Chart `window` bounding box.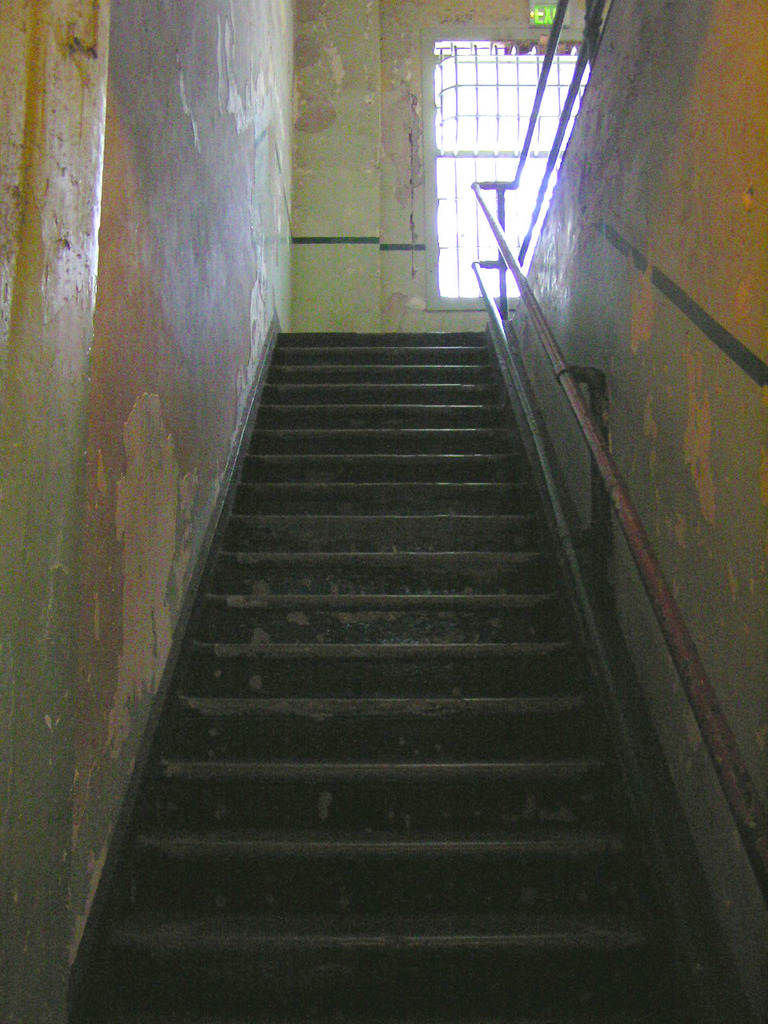
Charted: 423:19:582:258.
